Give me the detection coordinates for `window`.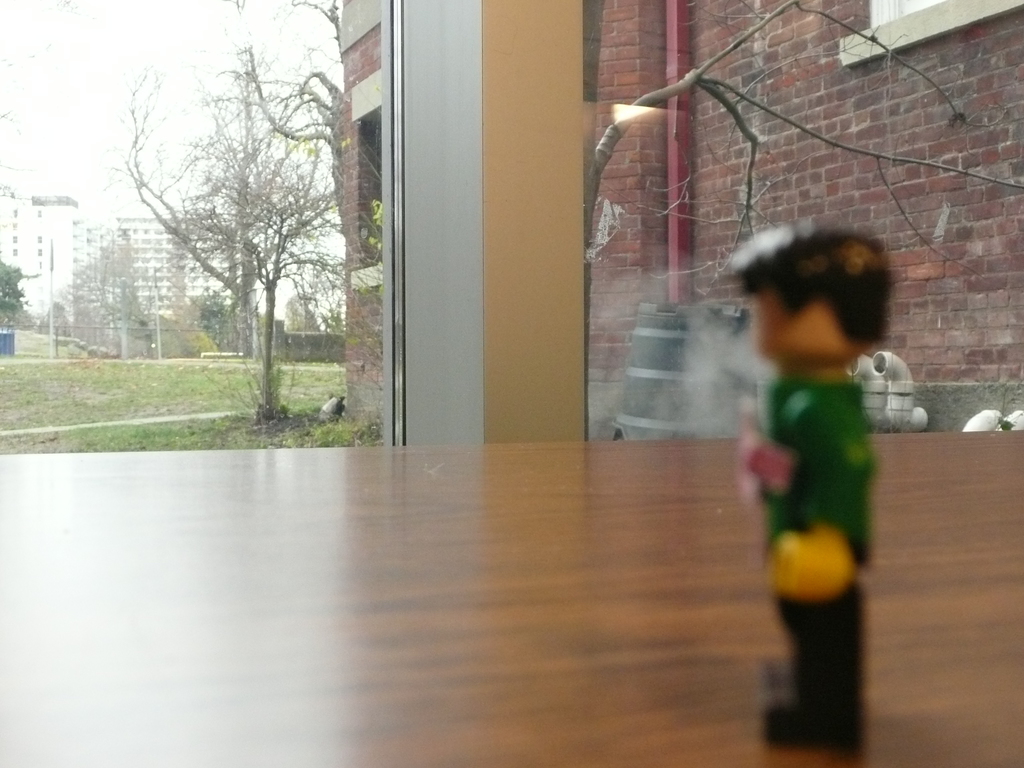
<region>359, 118, 381, 270</region>.
